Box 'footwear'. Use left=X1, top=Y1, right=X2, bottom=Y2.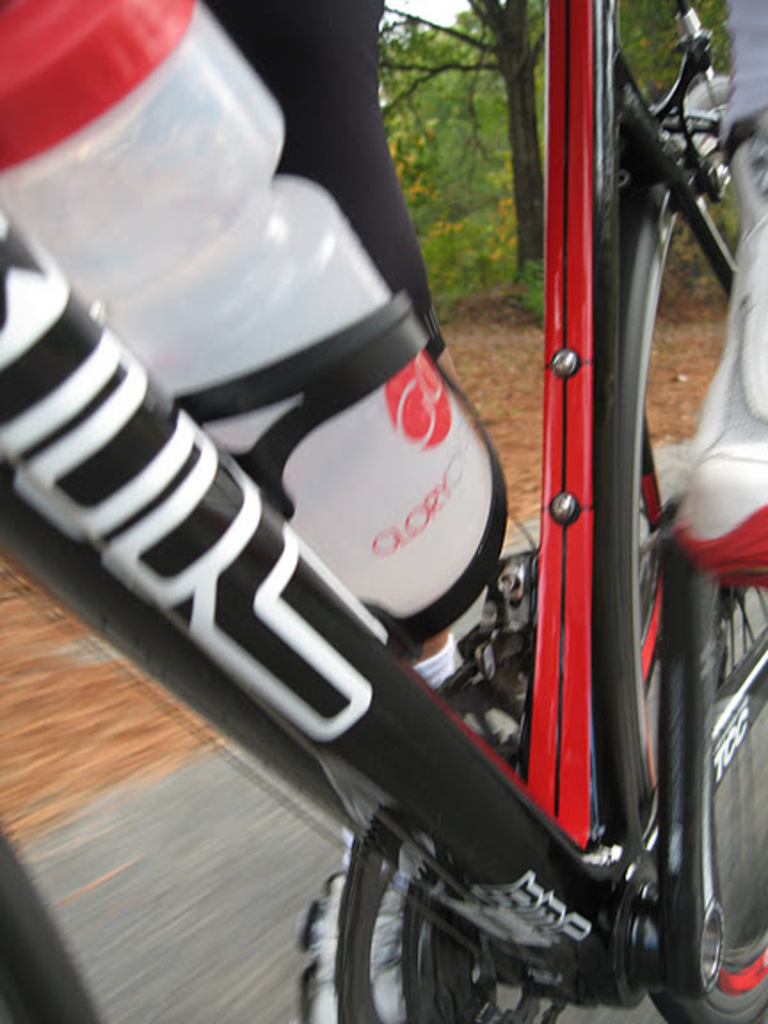
left=676, top=110, right=766, bottom=587.
